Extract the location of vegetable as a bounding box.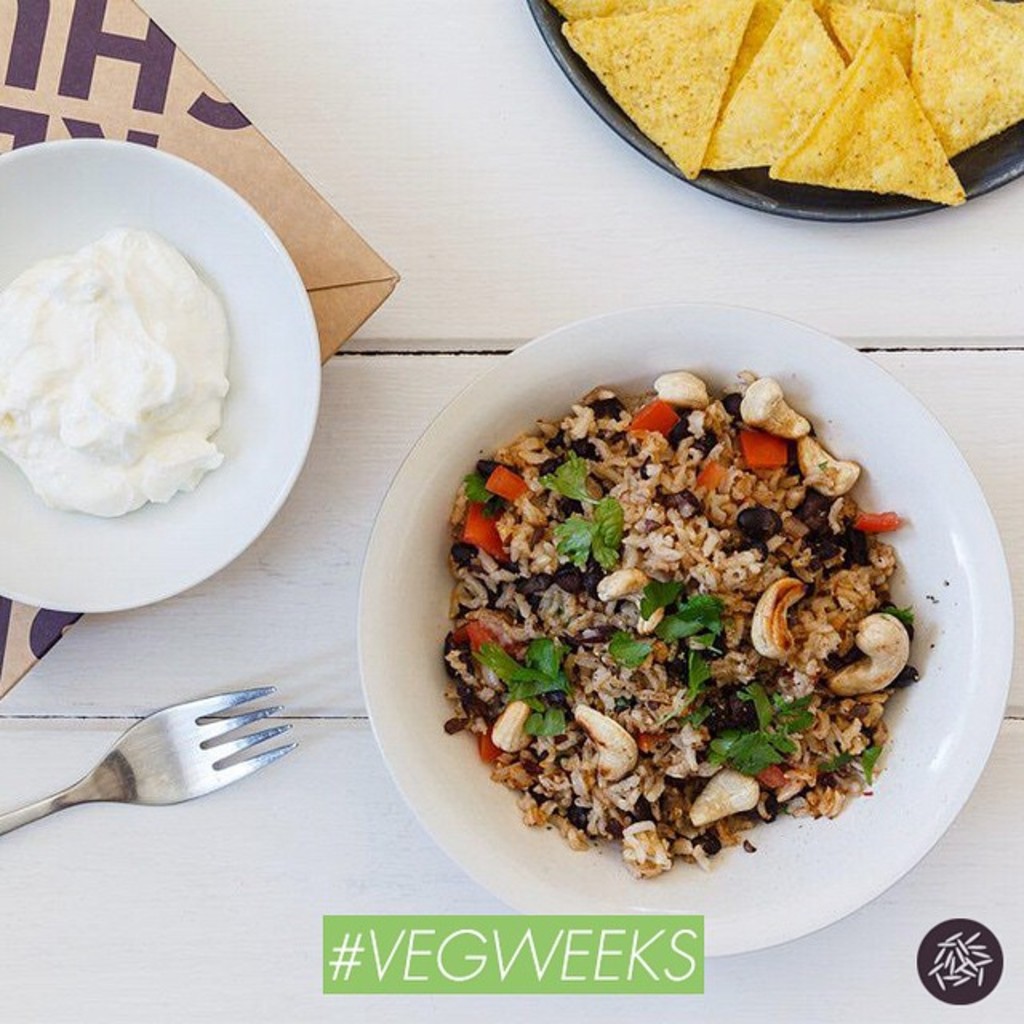
region(488, 462, 526, 499).
